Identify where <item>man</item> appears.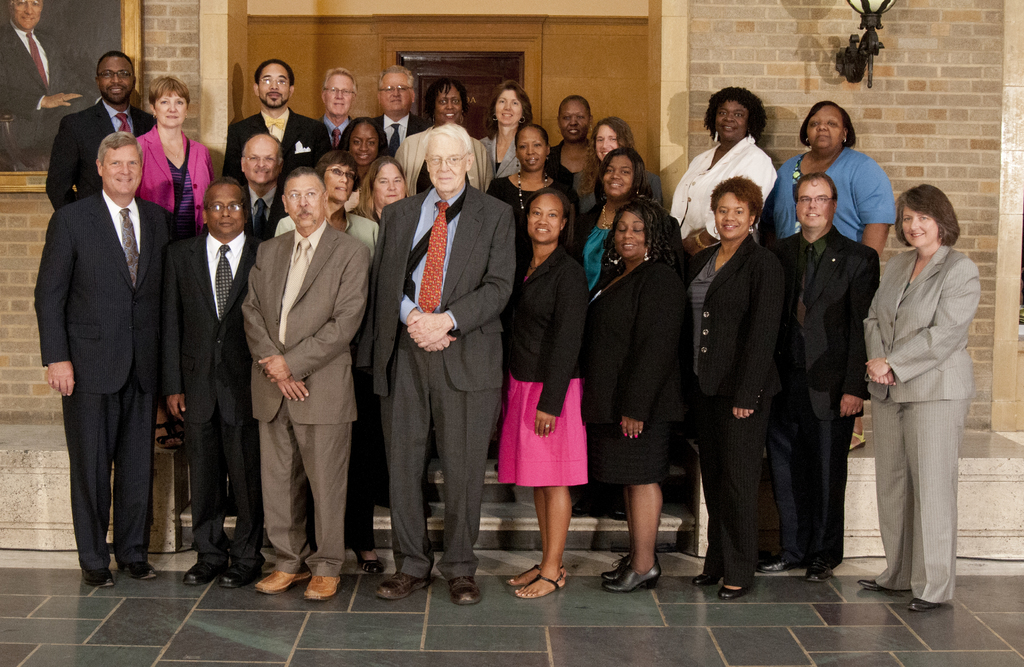
Appears at box(237, 135, 291, 251).
